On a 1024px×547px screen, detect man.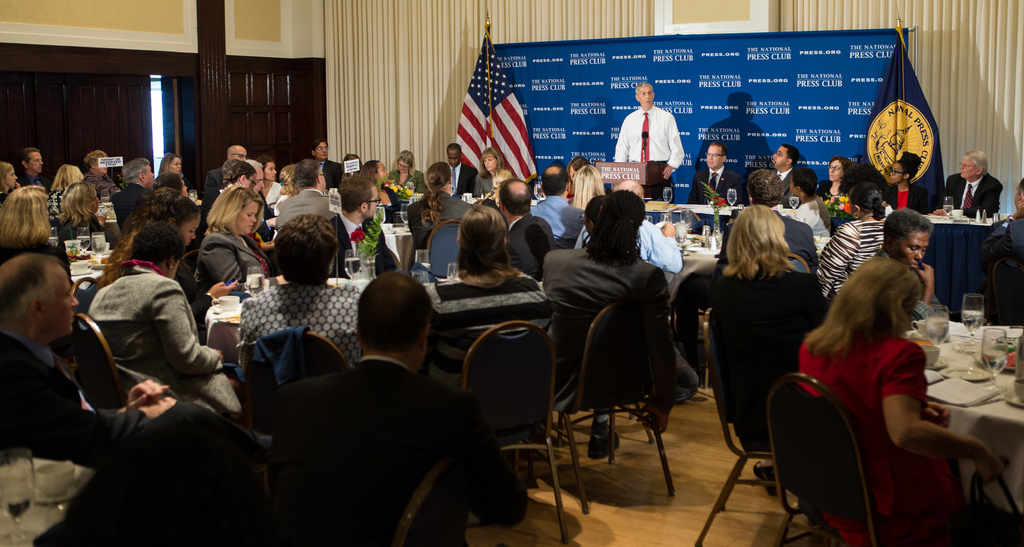
684:142:742:240.
